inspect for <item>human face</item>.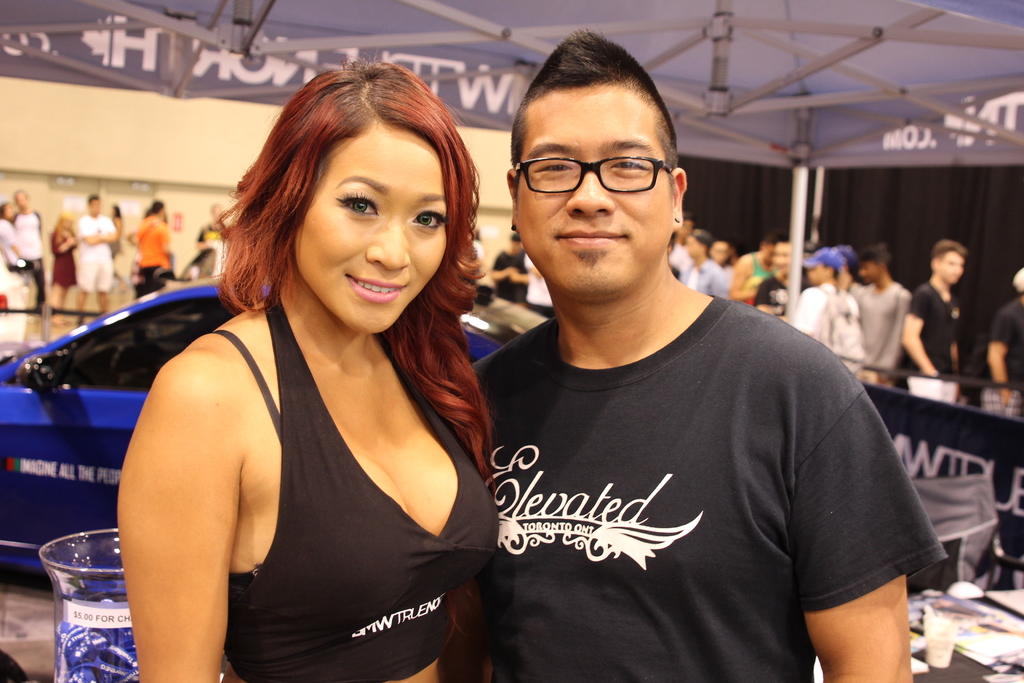
Inspection: 295/119/452/334.
